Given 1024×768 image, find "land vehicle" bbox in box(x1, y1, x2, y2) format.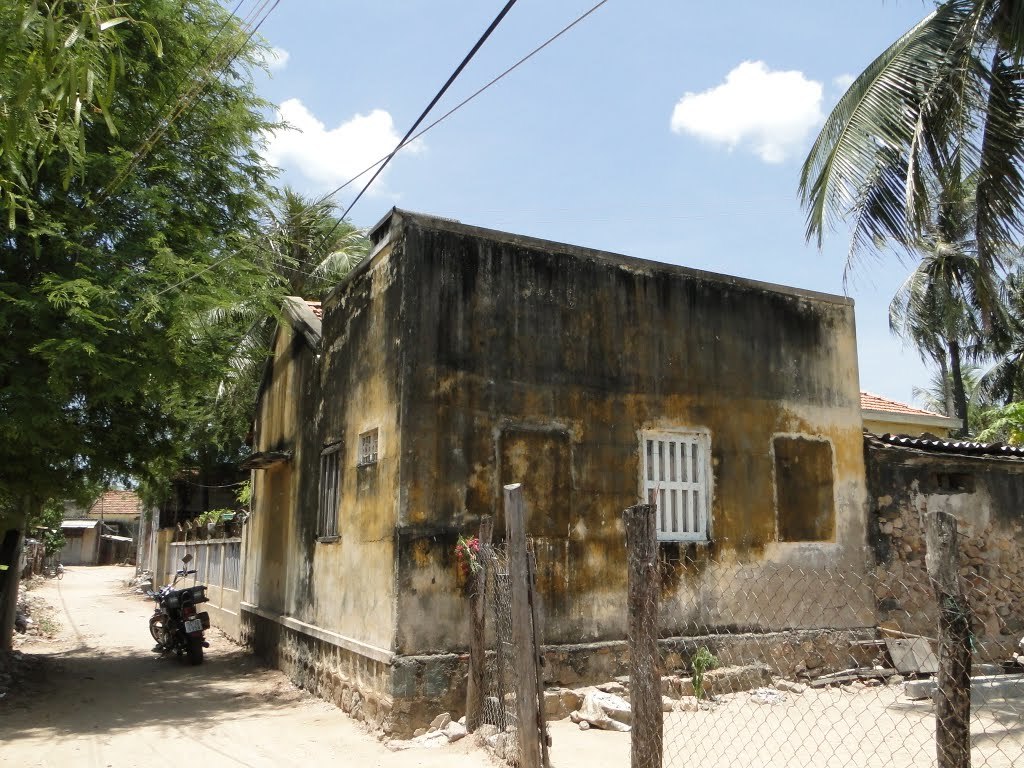
box(144, 591, 224, 681).
